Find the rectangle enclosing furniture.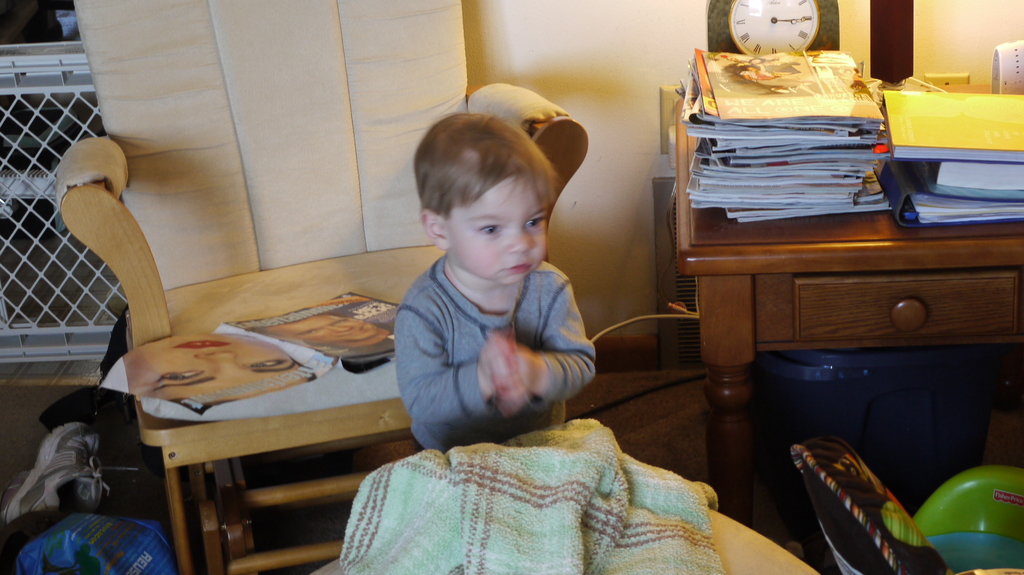
bbox=(59, 132, 444, 574).
